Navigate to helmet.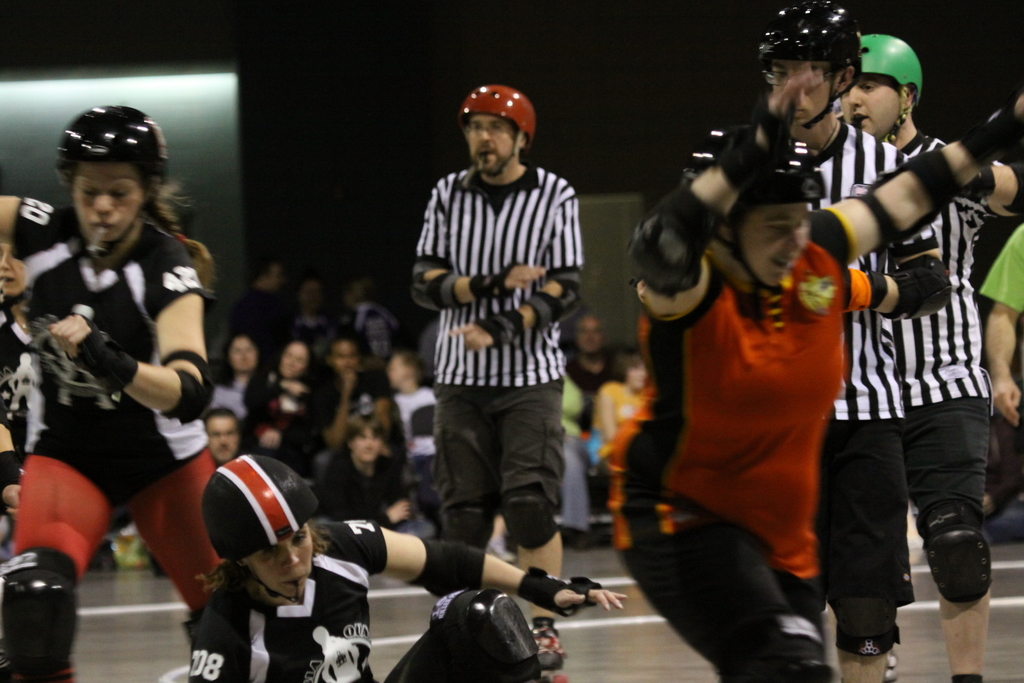
Navigation target: left=196, top=461, right=316, bottom=597.
